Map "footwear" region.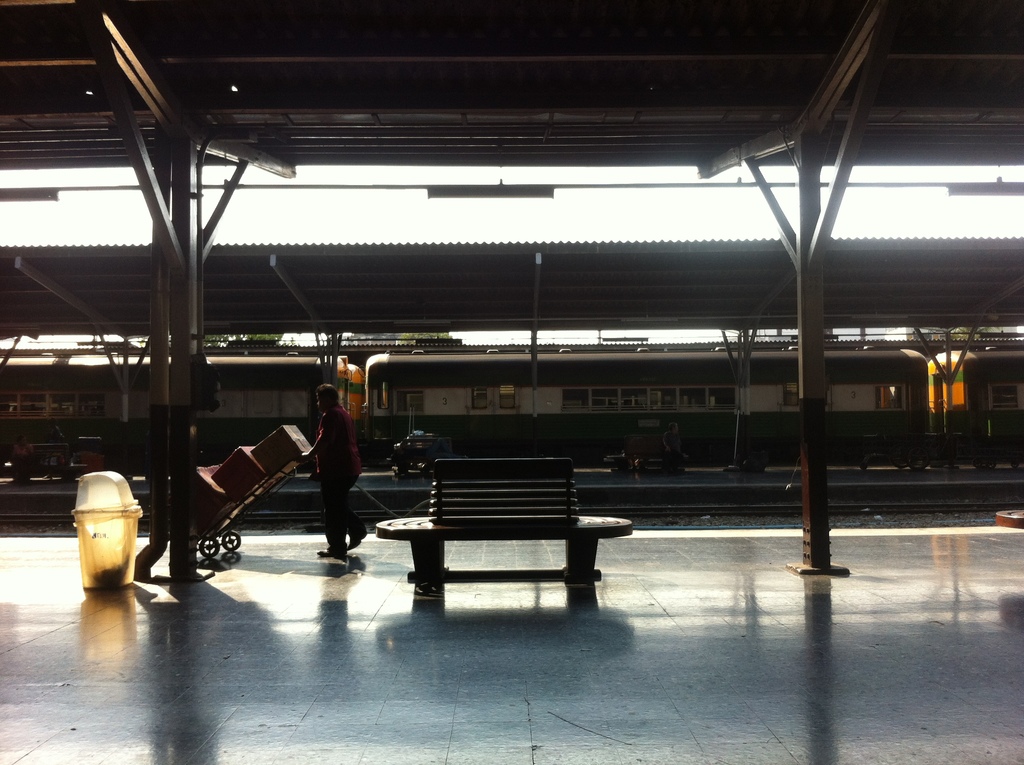
Mapped to detection(315, 540, 350, 554).
